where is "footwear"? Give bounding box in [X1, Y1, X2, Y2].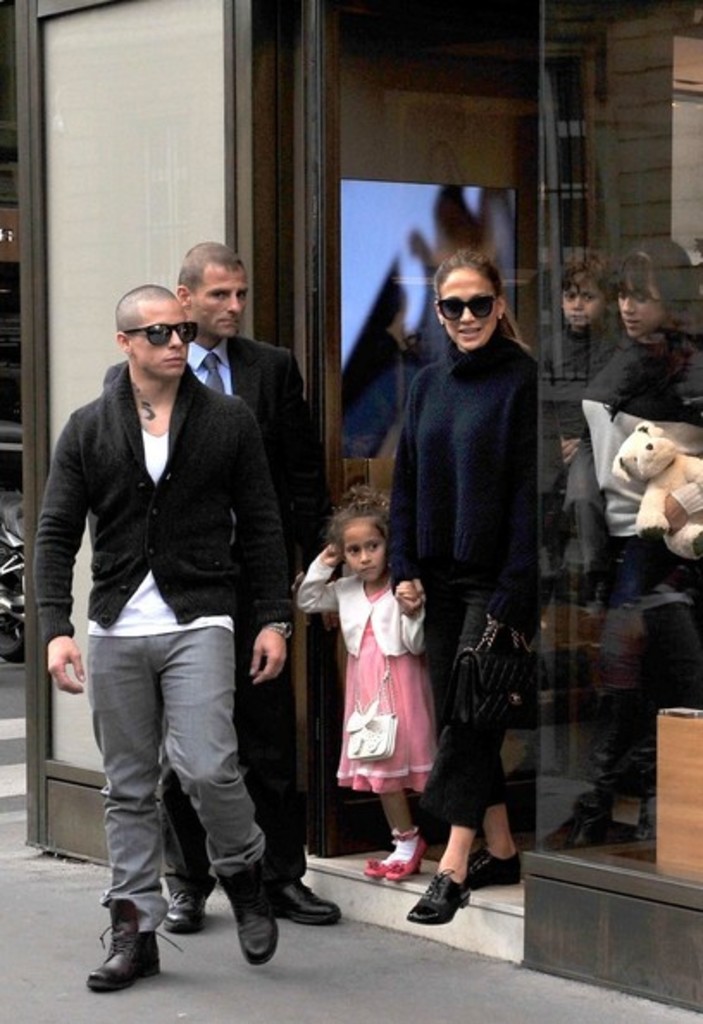
[264, 872, 341, 926].
